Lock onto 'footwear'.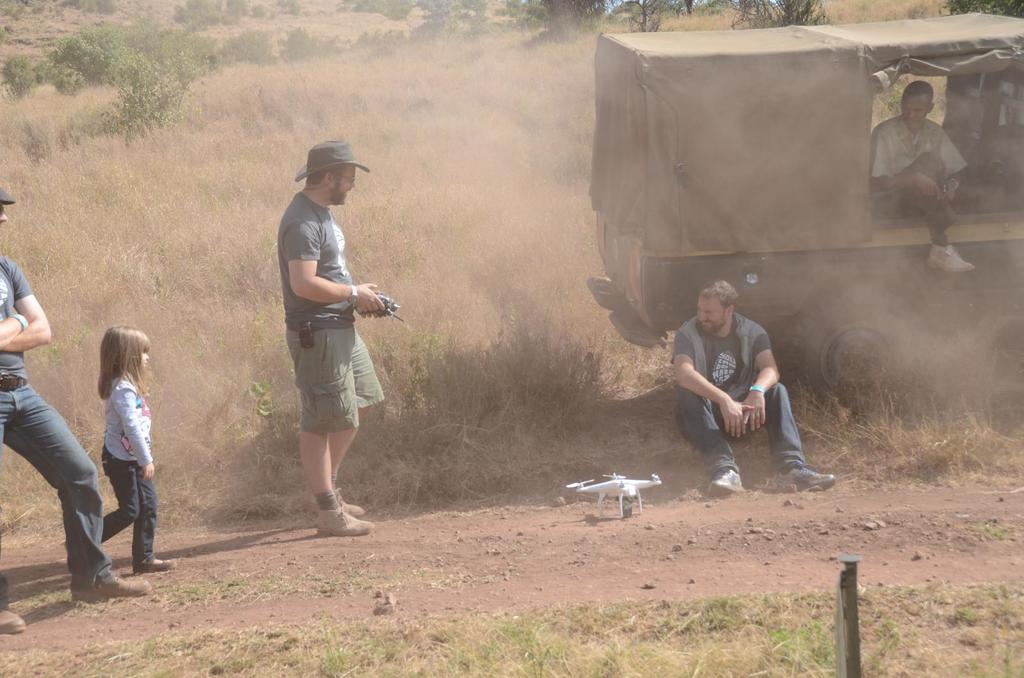
Locked: box=[771, 466, 838, 502].
